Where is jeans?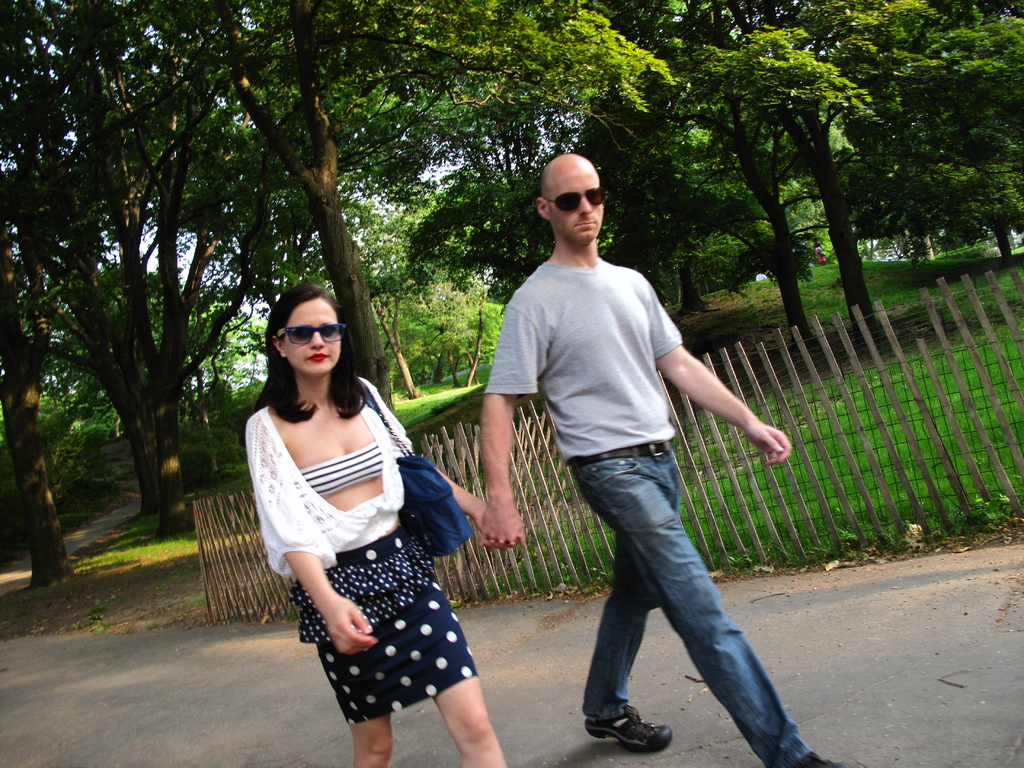
{"x1": 552, "y1": 442, "x2": 793, "y2": 756}.
